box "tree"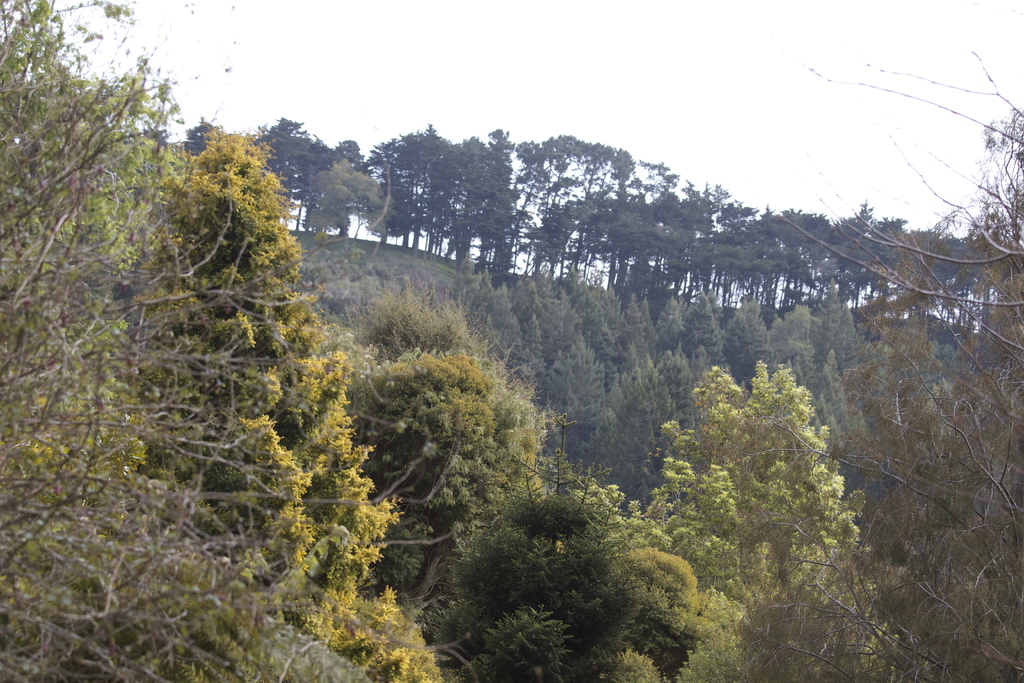
l=124, t=131, r=433, b=682
